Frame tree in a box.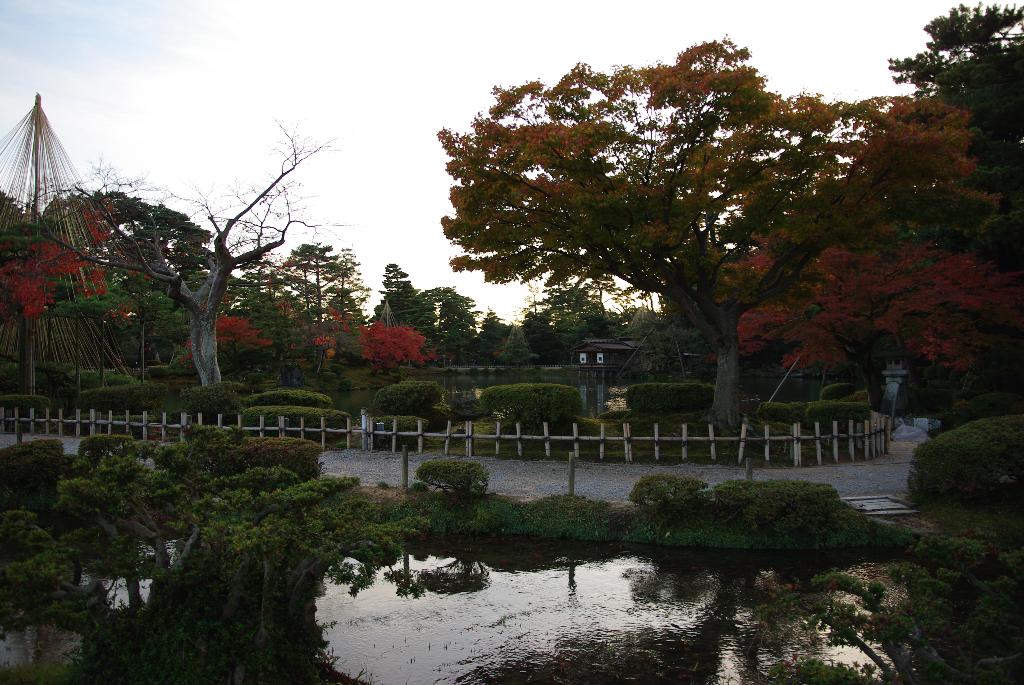
{"x1": 0, "y1": 191, "x2": 229, "y2": 397}.
